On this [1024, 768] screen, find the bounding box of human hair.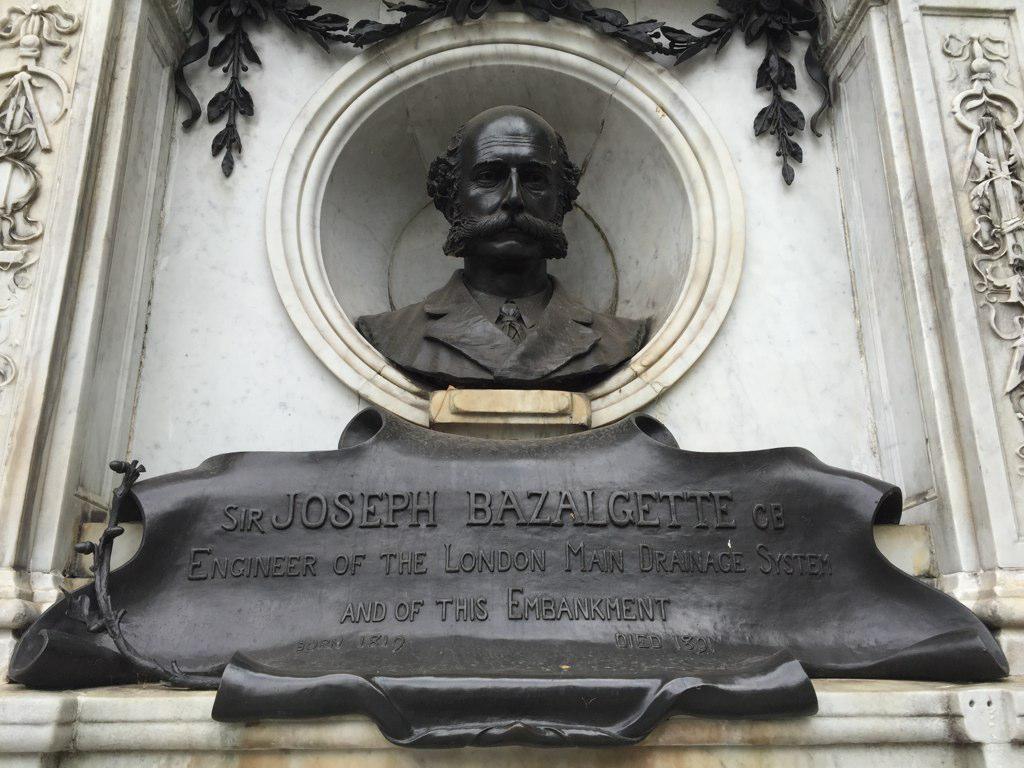
Bounding box: box=[434, 110, 572, 234].
